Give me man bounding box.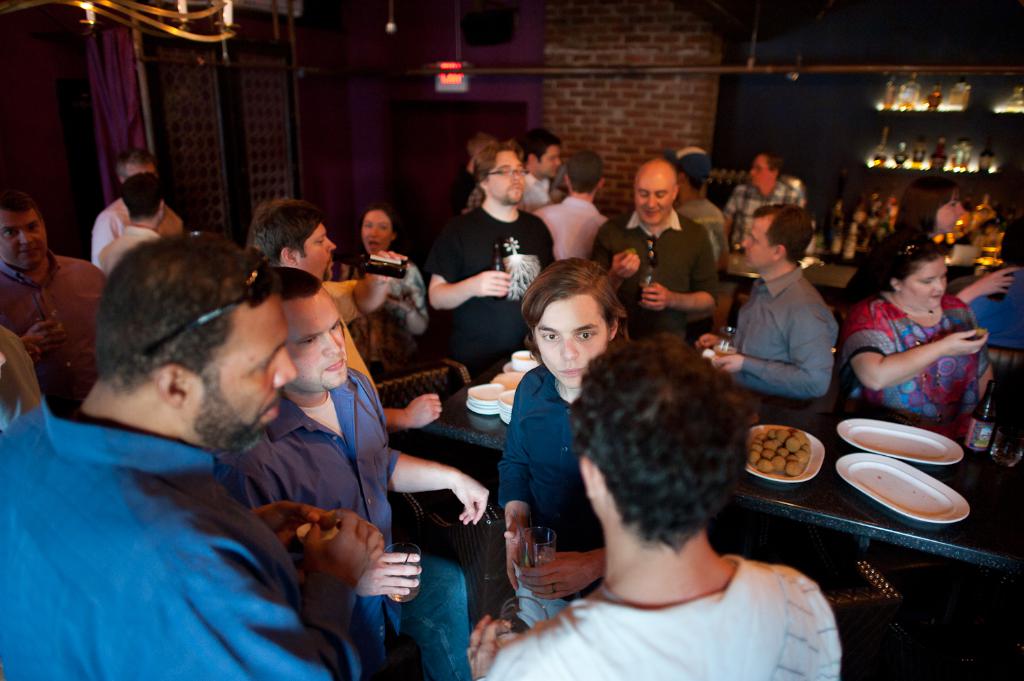
Rect(0, 228, 375, 680).
